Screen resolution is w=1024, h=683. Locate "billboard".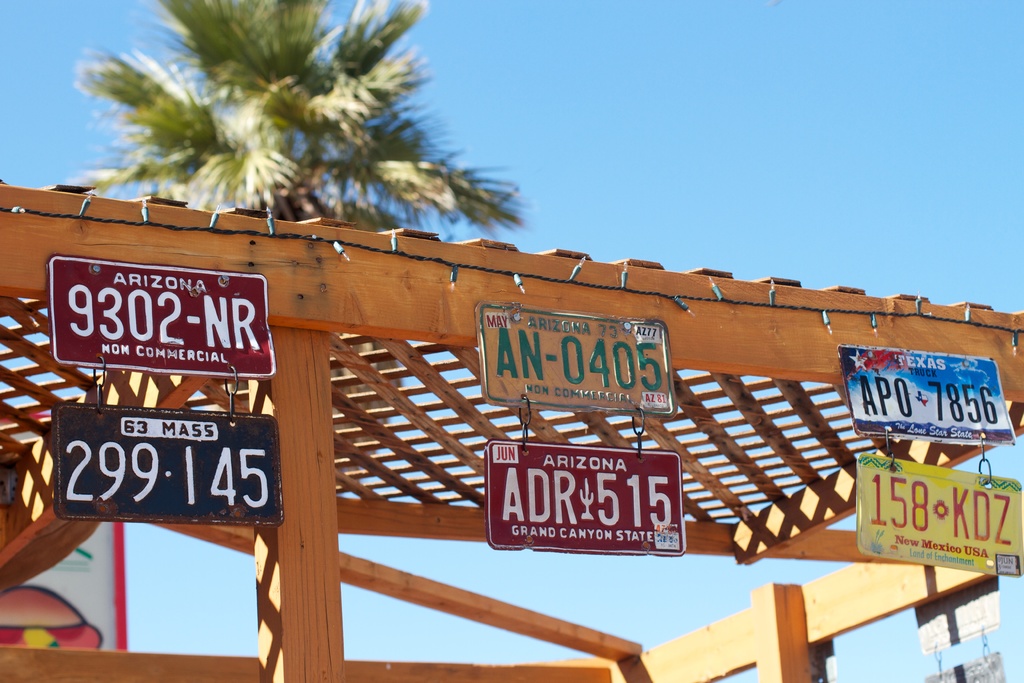
region(54, 399, 280, 529).
